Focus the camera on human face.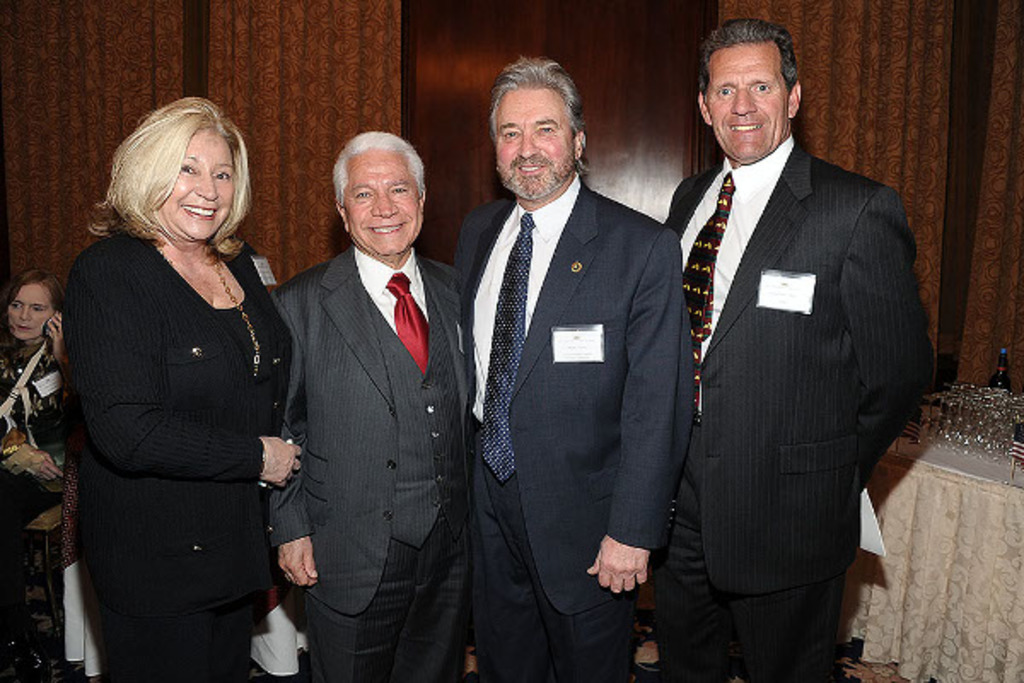
Focus region: locate(495, 87, 577, 191).
